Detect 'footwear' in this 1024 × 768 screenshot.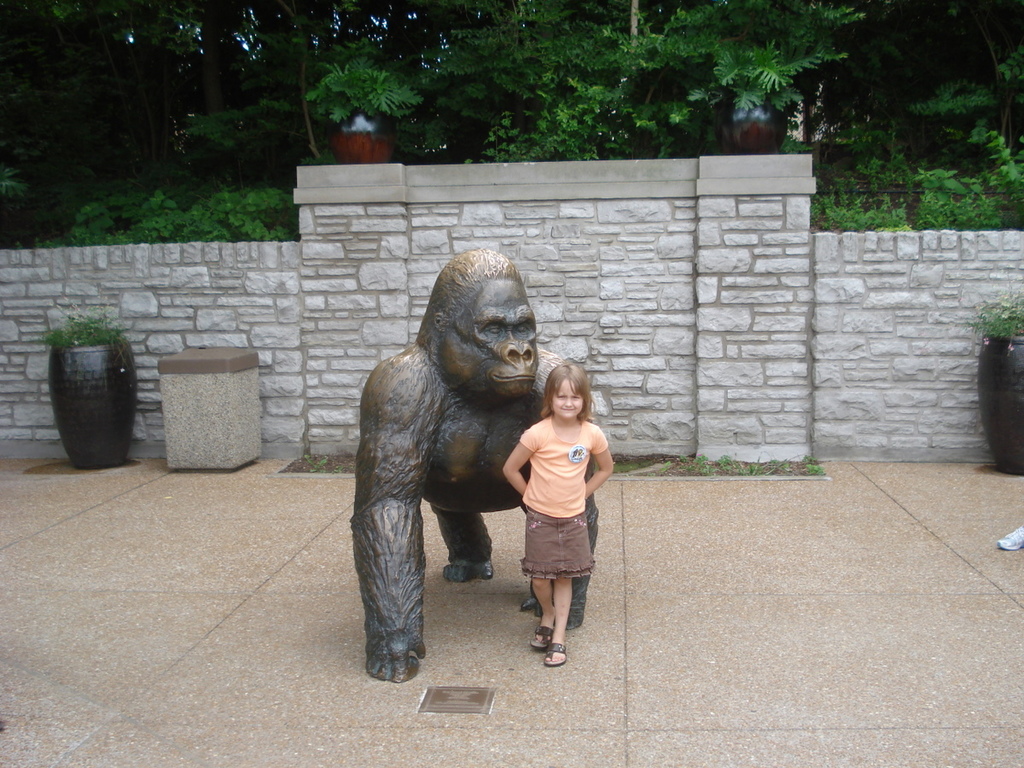
Detection: (544, 642, 570, 665).
